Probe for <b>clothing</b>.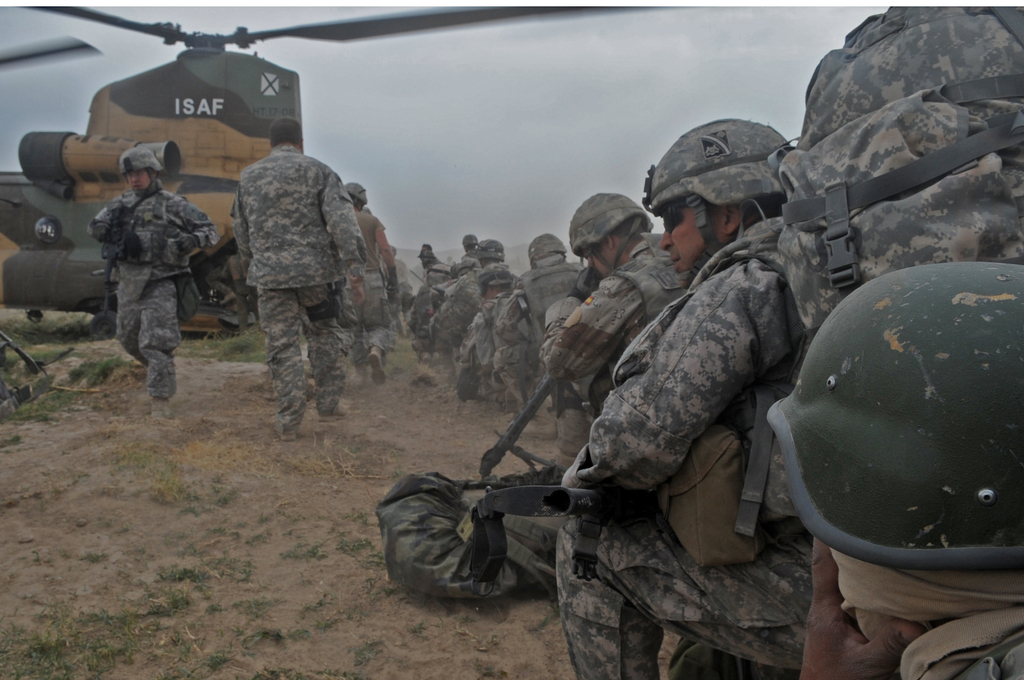
Probe result: x1=328 y1=204 x2=392 y2=341.
